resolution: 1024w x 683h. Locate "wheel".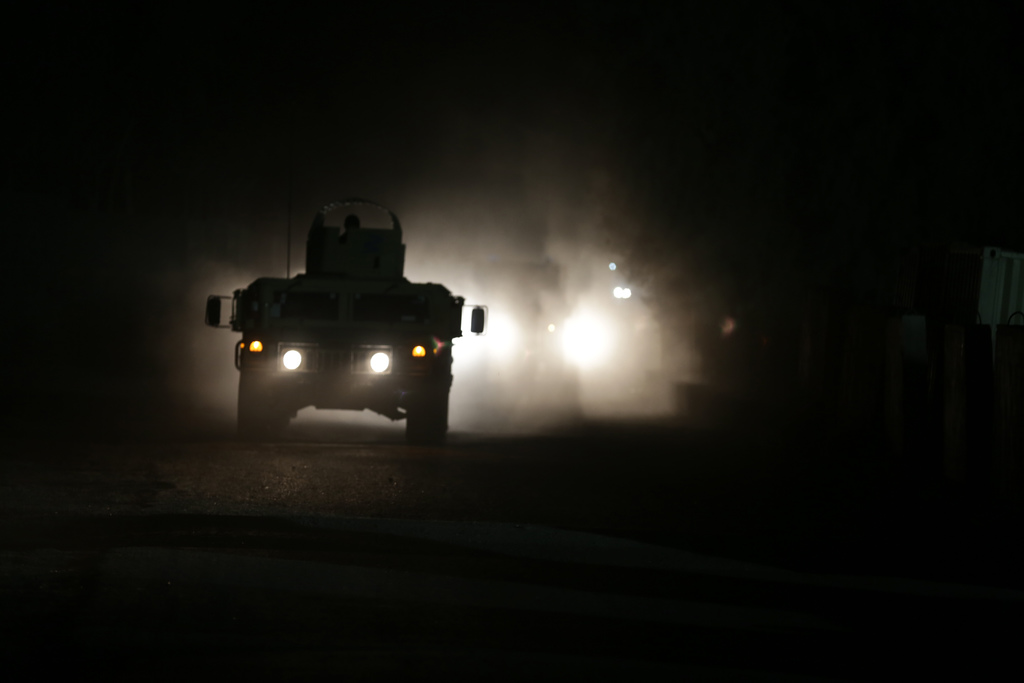
{"x1": 404, "y1": 412, "x2": 455, "y2": 443}.
